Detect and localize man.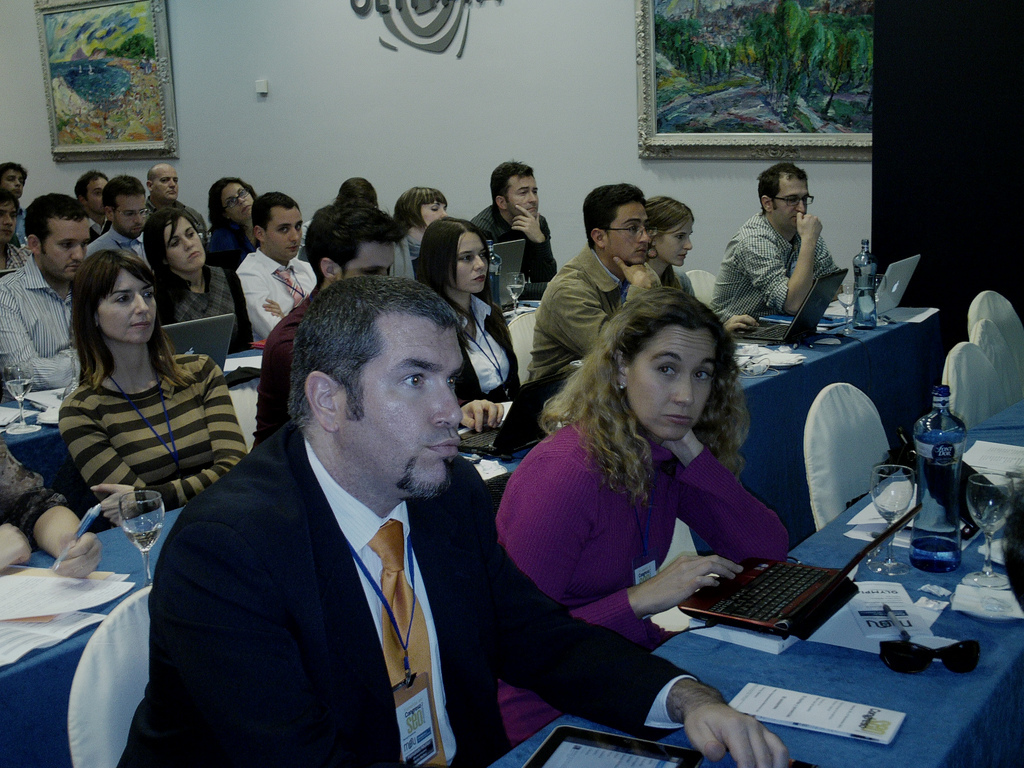
Localized at 253/202/508/450.
